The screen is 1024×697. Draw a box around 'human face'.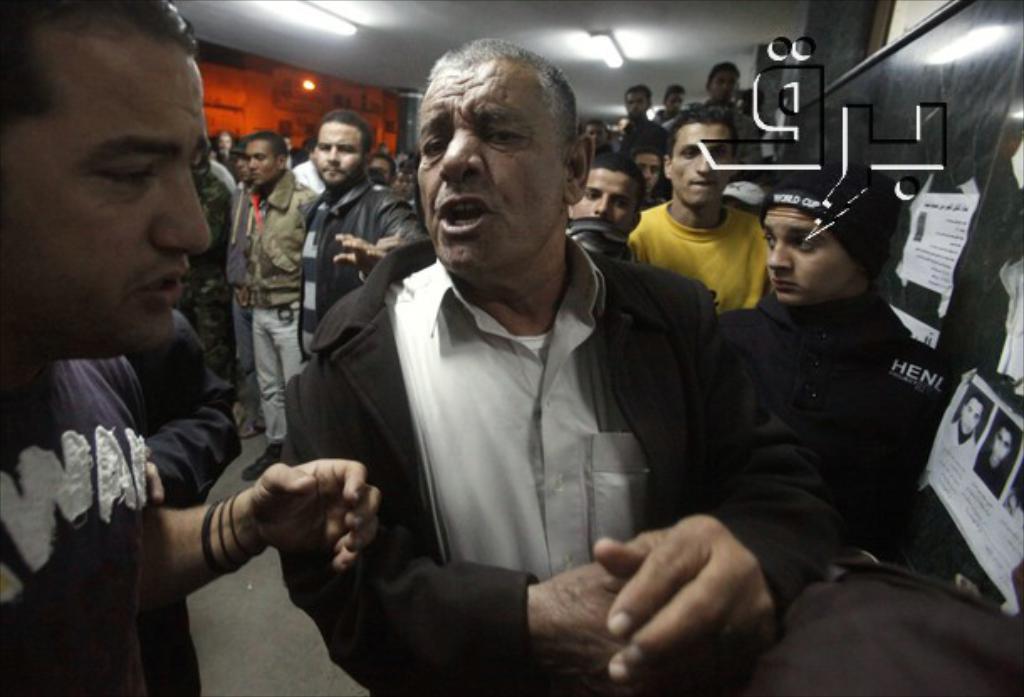
bbox(381, 156, 394, 191).
